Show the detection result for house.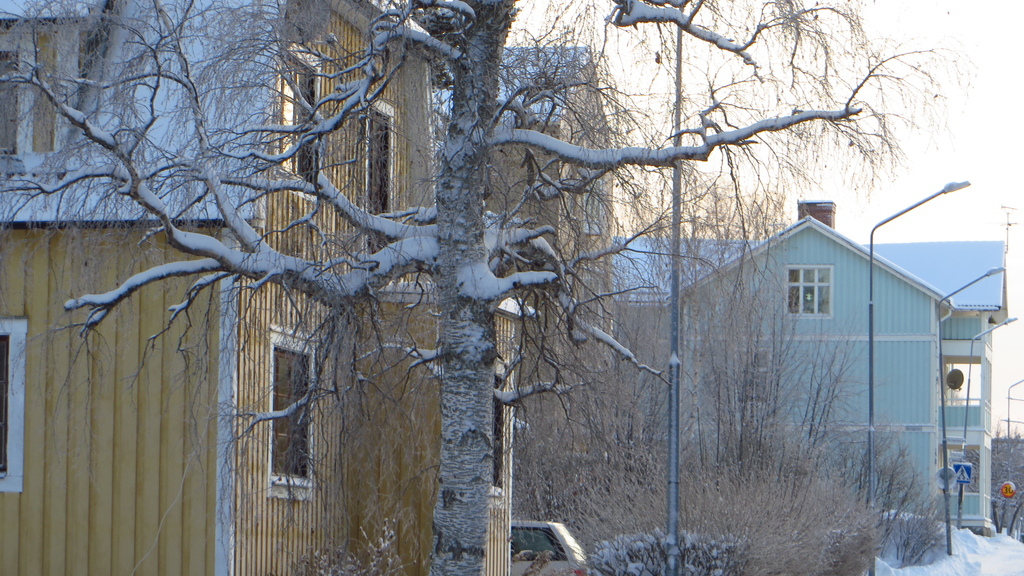
<bbox>694, 178, 986, 500</bbox>.
